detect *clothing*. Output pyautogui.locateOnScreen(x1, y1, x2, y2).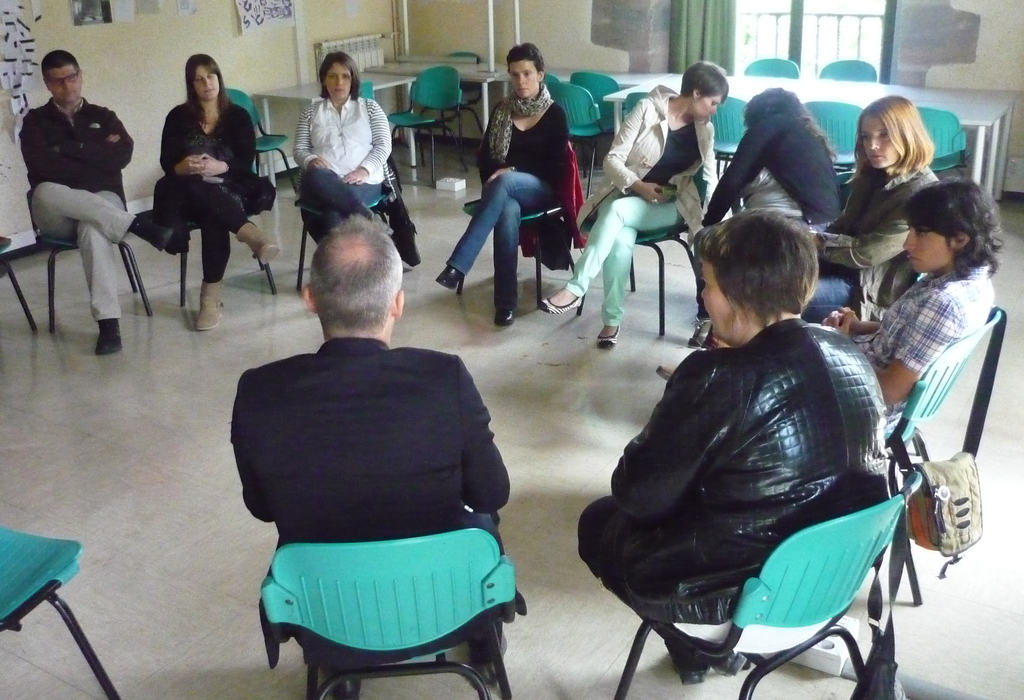
pyautogui.locateOnScreen(699, 102, 847, 245).
